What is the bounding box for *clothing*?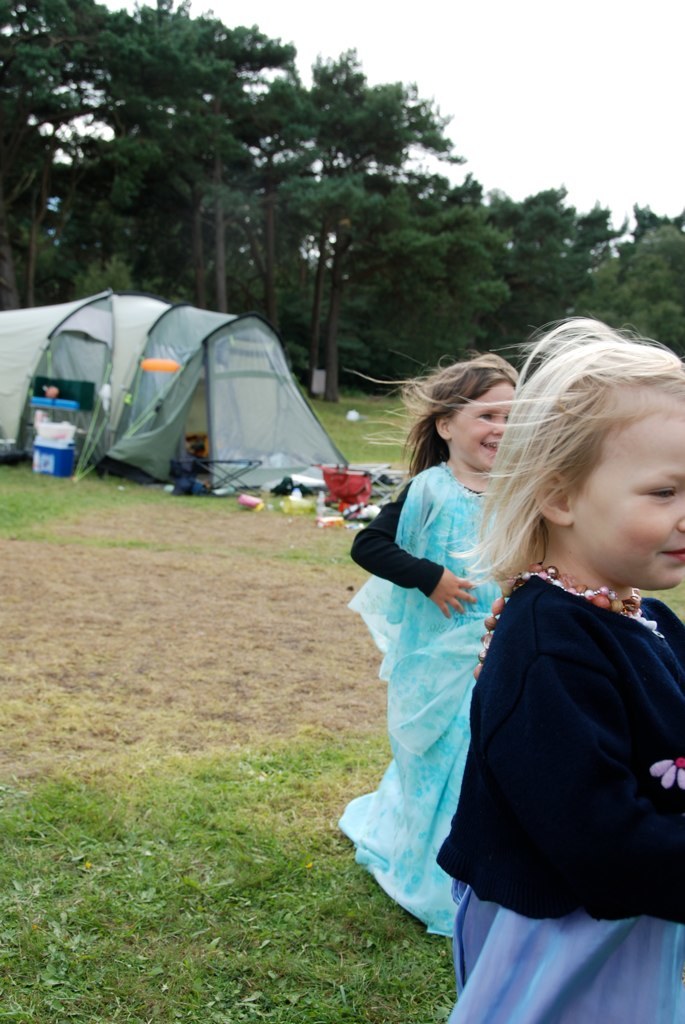
bbox=[339, 459, 506, 941].
